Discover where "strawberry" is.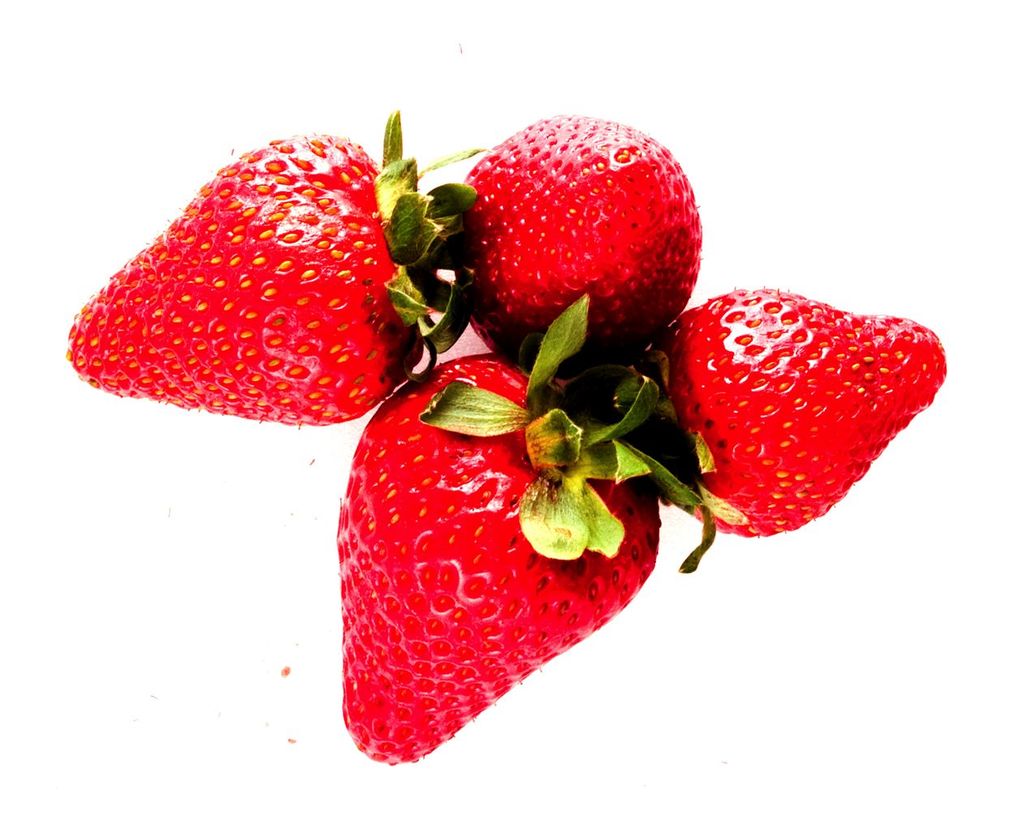
Discovered at rect(339, 351, 661, 759).
